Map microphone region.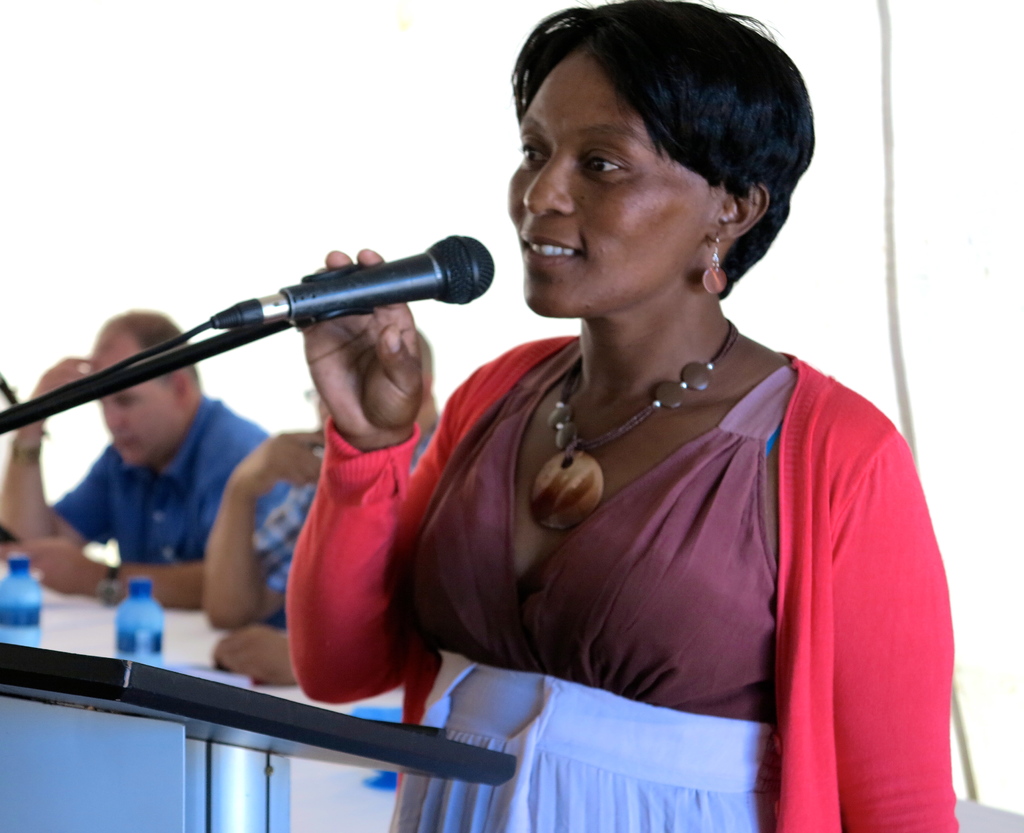
Mapped to Rect(130, 236, 514, 385).
